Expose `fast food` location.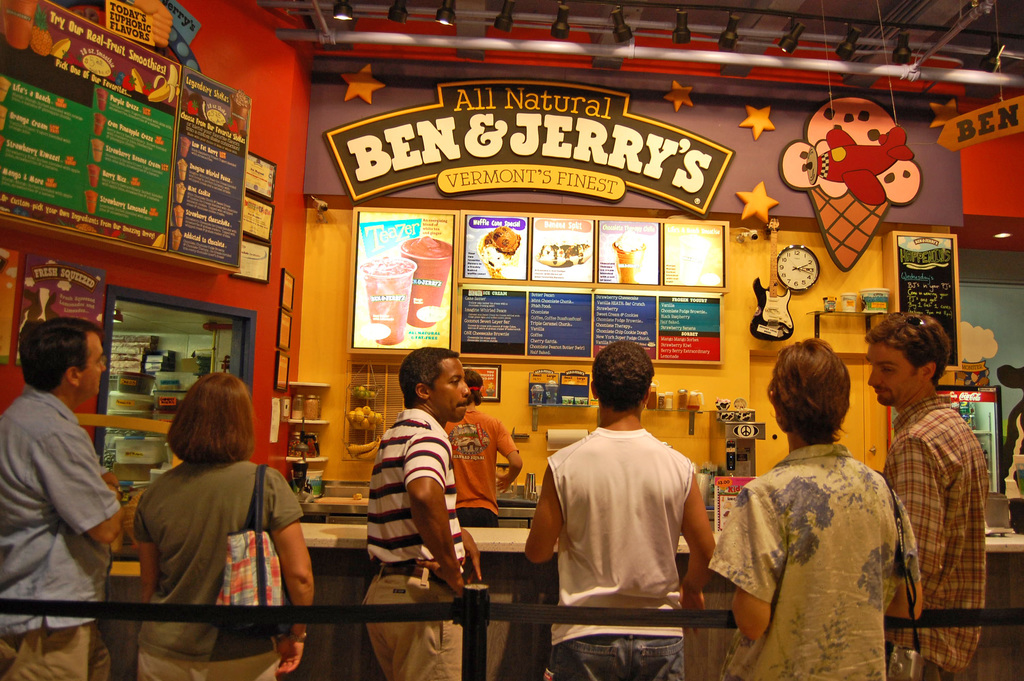
Exposed at 538,240,566,269.
